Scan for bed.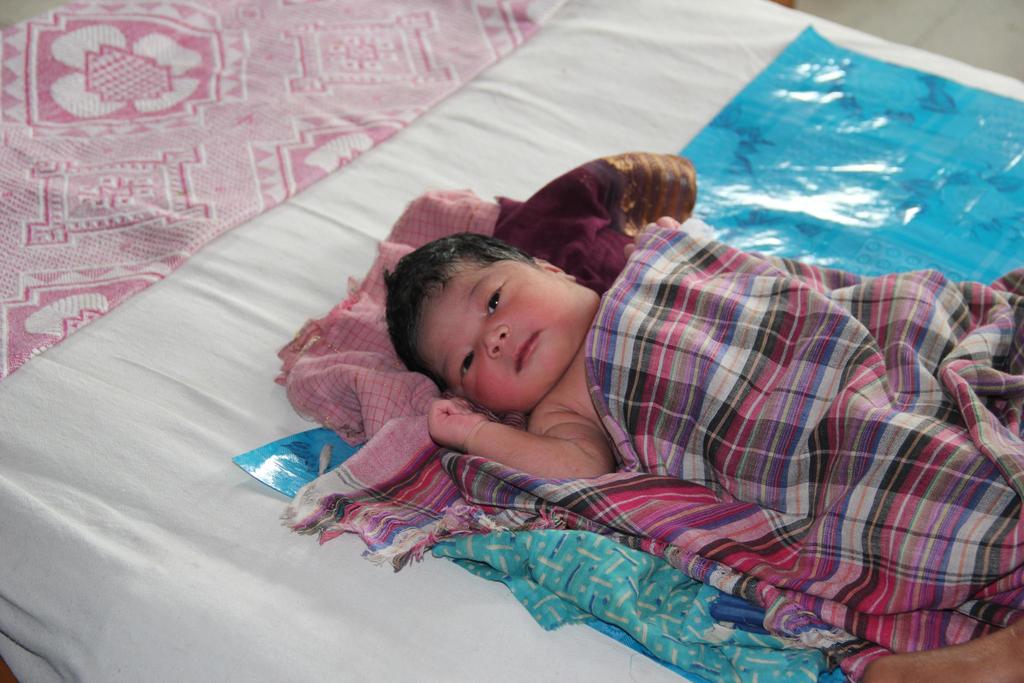
Scan result: 0, 0, 1023, 682.
